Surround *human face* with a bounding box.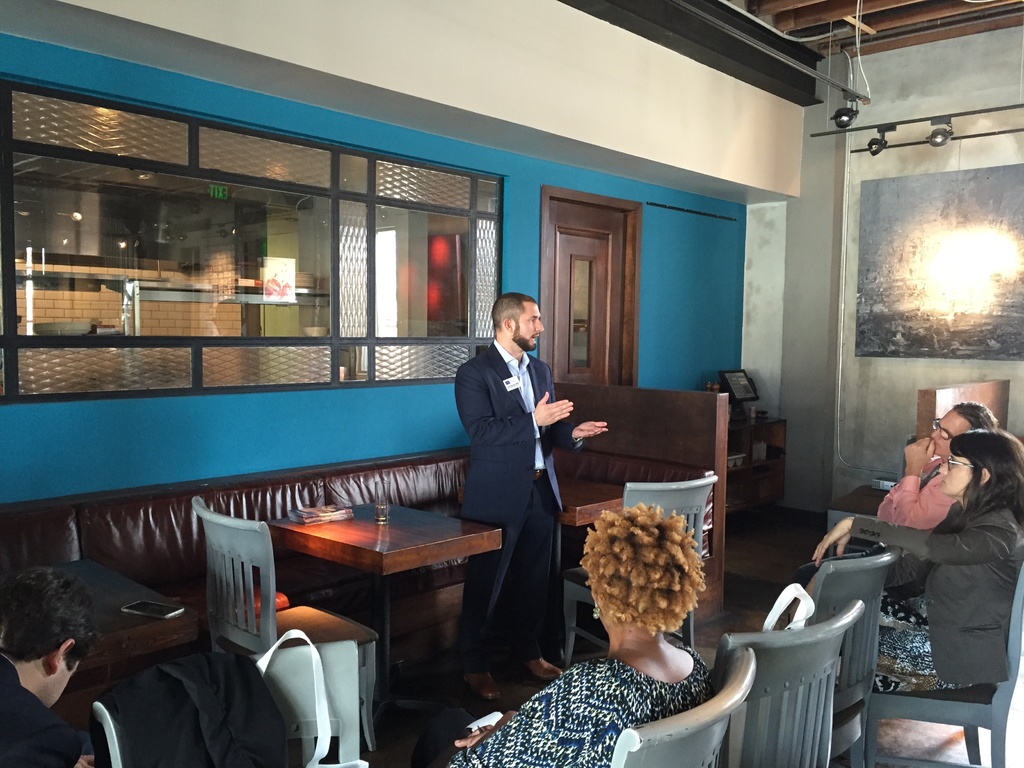
bbox=[931, 409, 967, 456].
